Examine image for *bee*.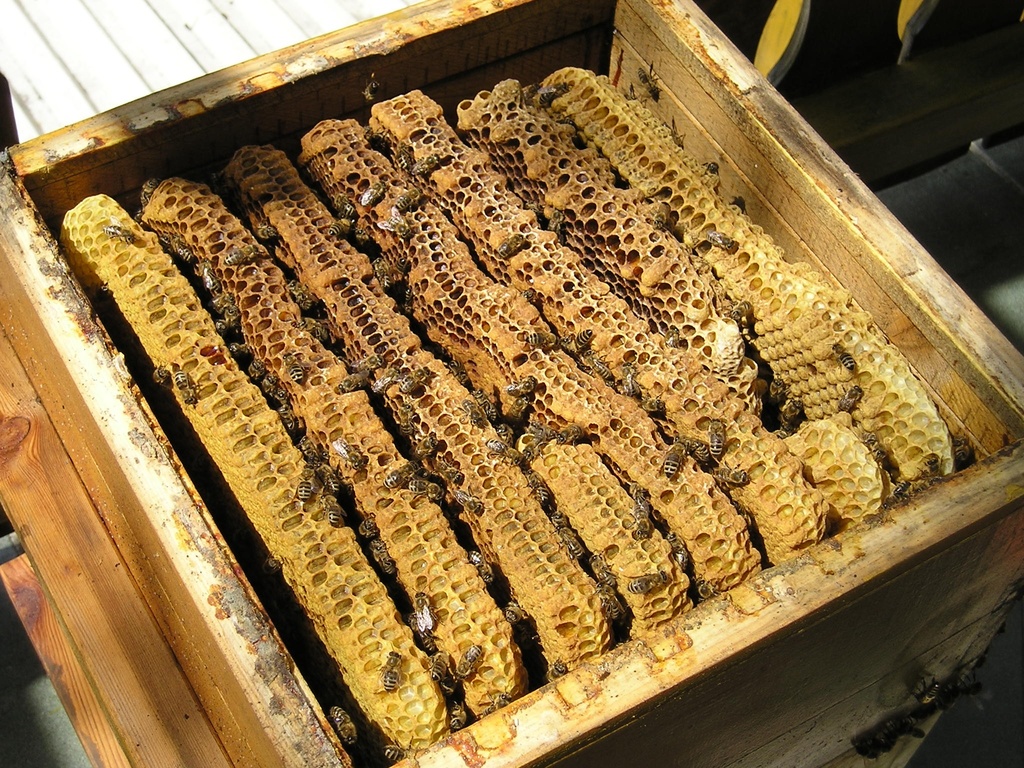
Examination result: 339, 367, 370, 395.
